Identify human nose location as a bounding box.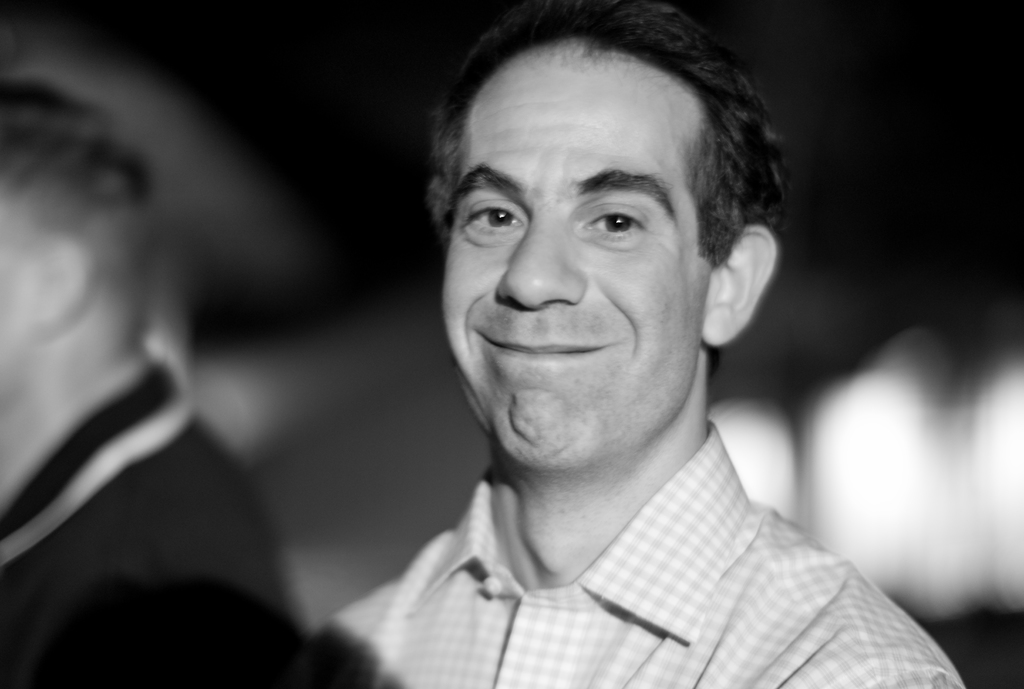
box(490, 216, 585, 302).
